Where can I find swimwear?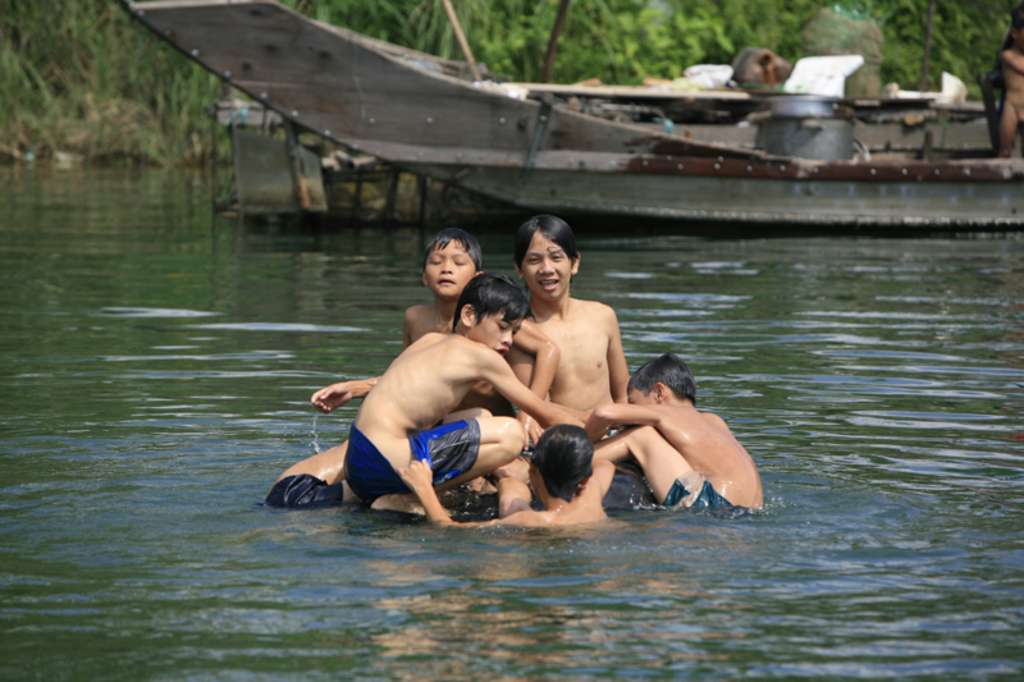
You can find it at <bbox>264, 473, 344, 522</bbox>.
